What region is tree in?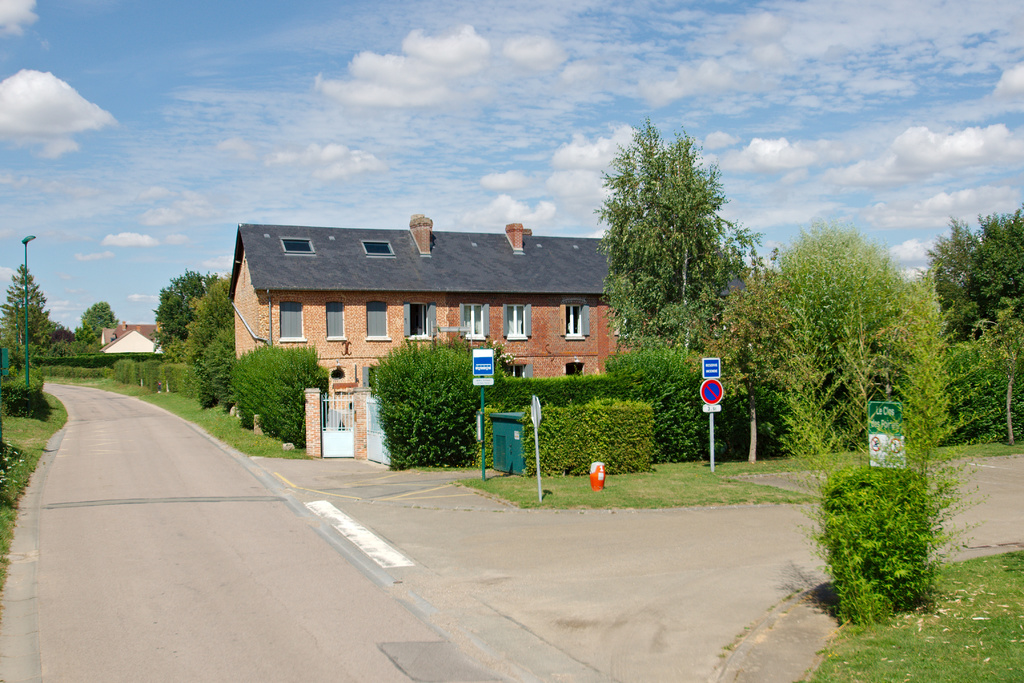
select_region(0, 256, 81, 350).
